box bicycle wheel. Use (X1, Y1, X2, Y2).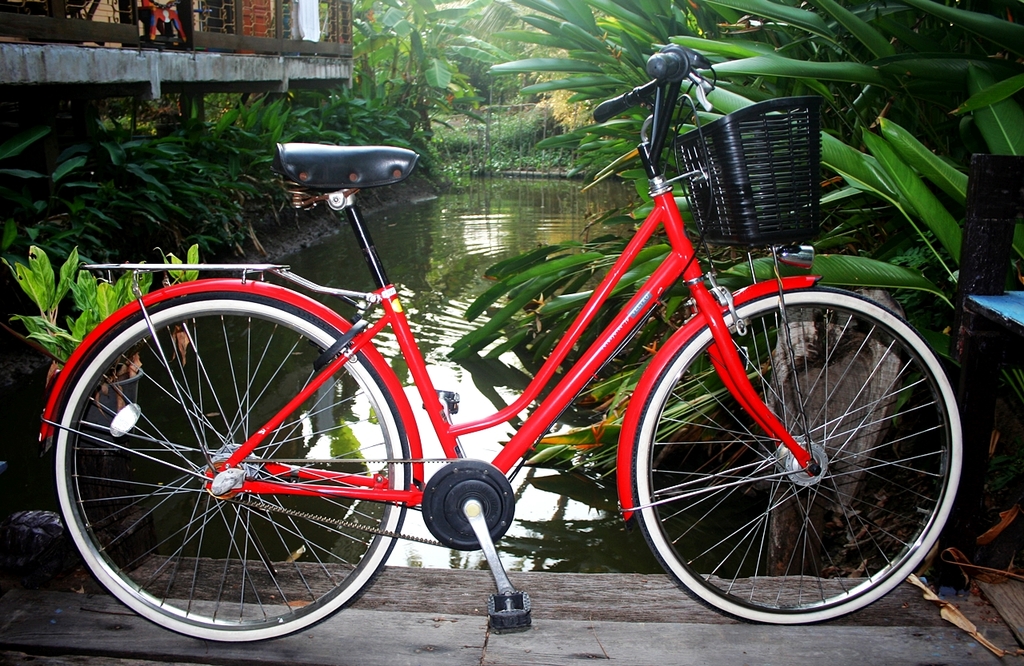
(50, 298, 403, 648).
